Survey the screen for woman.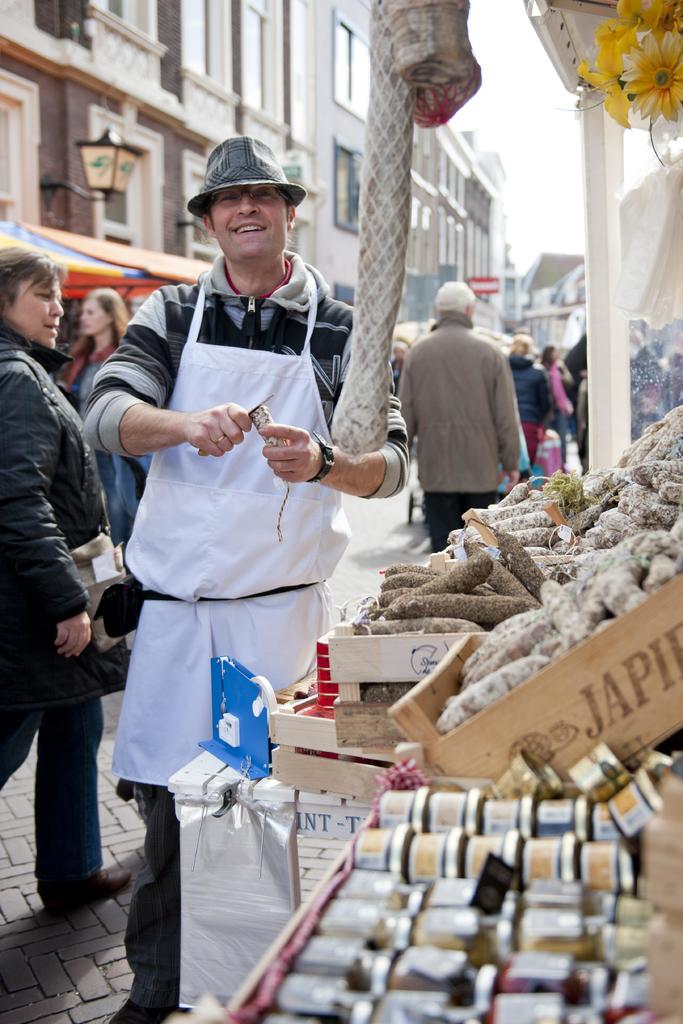
Survey found: [6, 261, 153, 958].
